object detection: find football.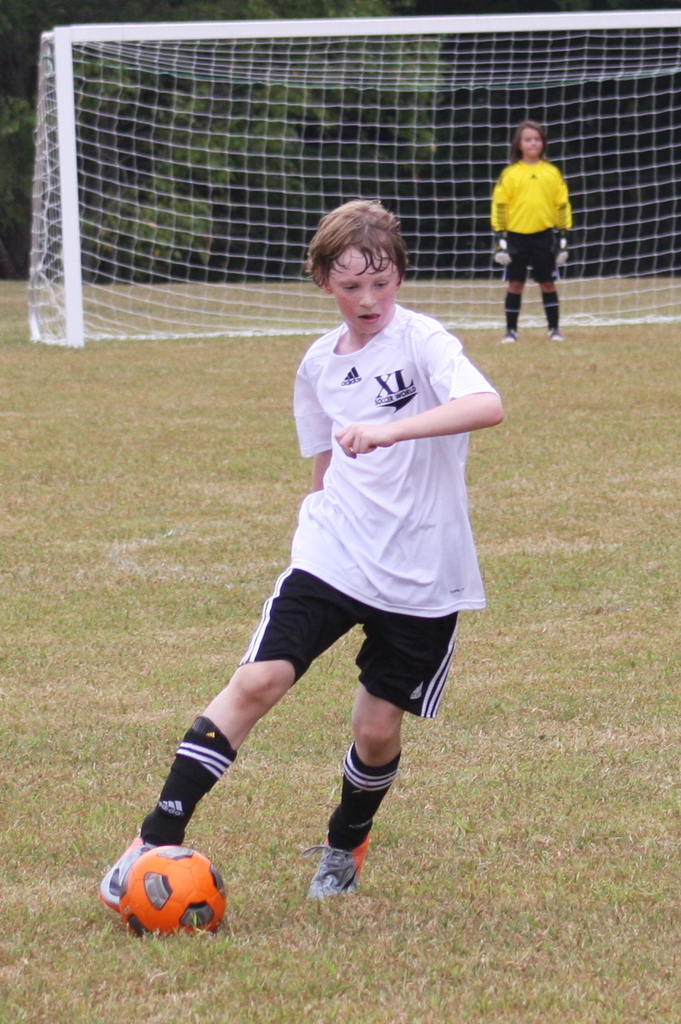
118,847,230,931.
